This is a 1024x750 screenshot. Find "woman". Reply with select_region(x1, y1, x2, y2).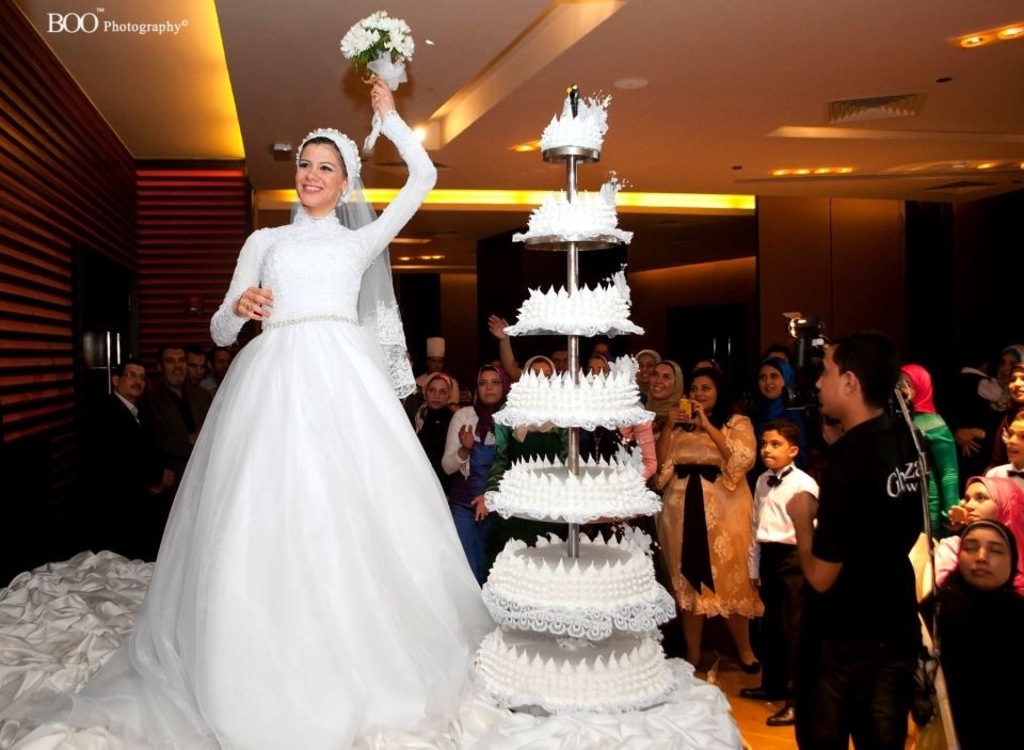
select_region(925, 477, 1021, 588).
